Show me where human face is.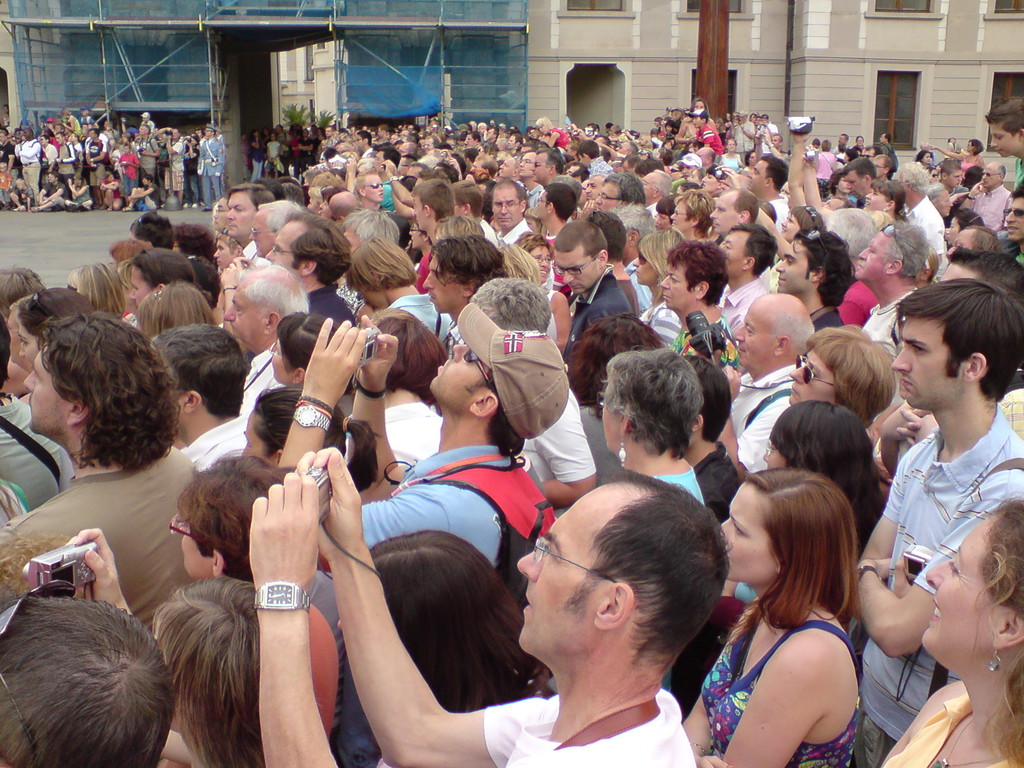
human face is at x1=357, y1=281, x2=389, y2=311.
